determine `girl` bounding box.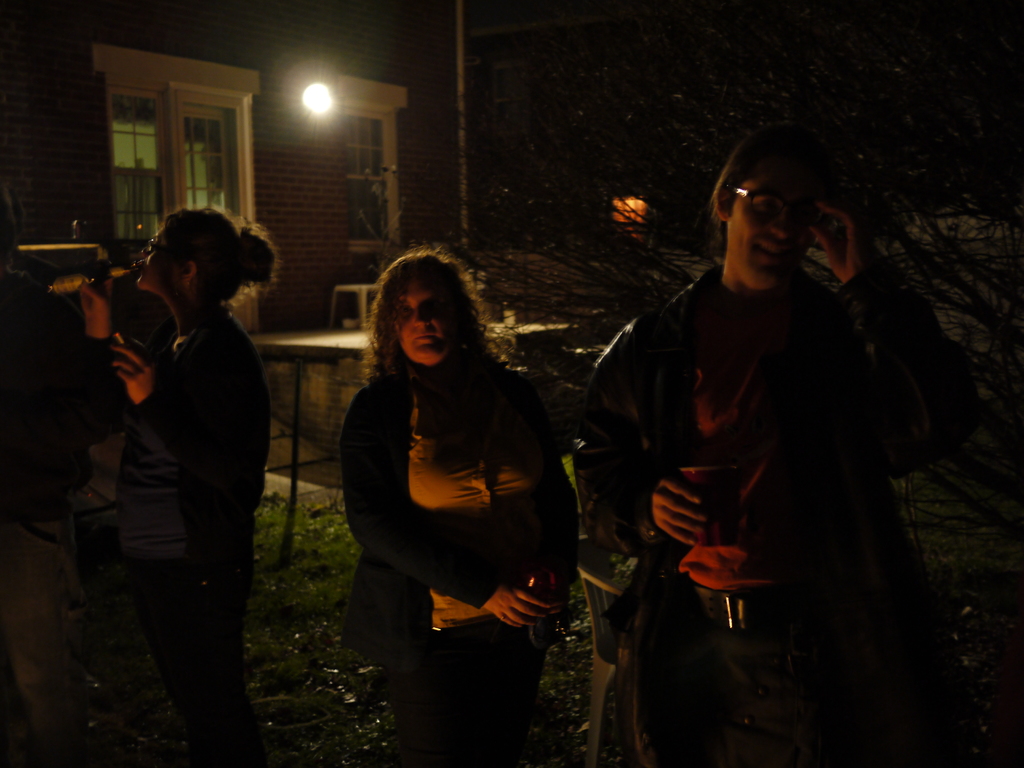
Determined: <bbox>338, 240, 587, 767</bbox>.
